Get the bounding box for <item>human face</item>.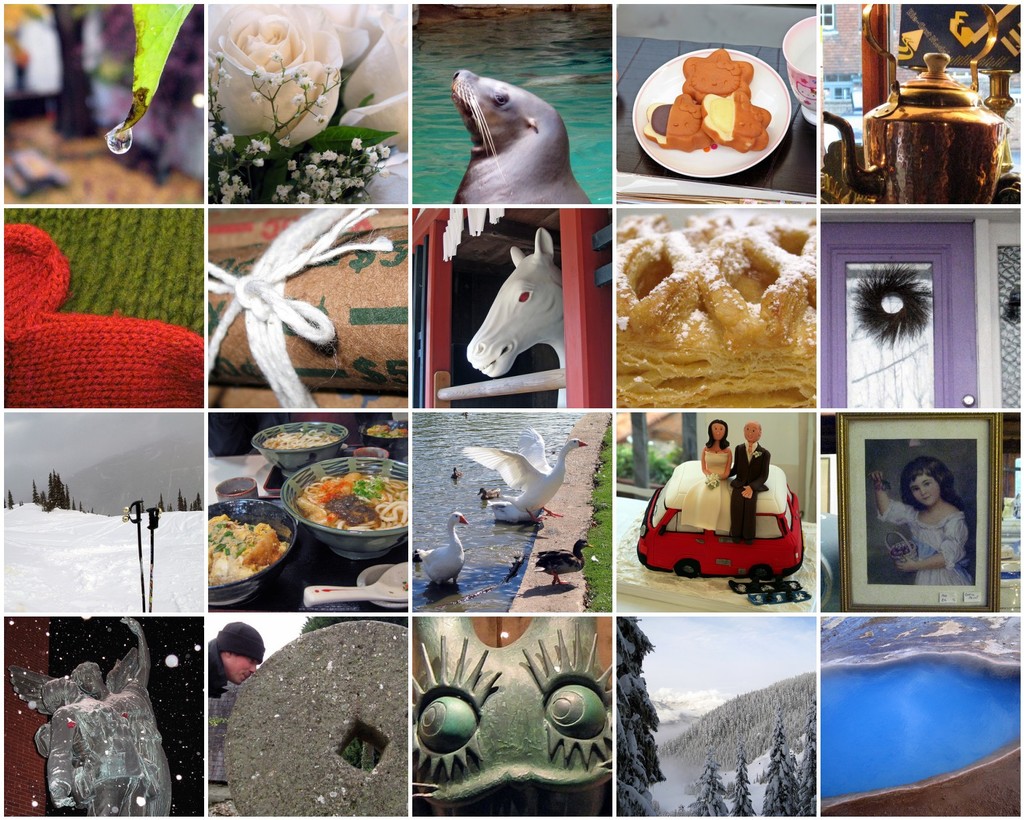
<region>710, 422, 726, 440</region>.
